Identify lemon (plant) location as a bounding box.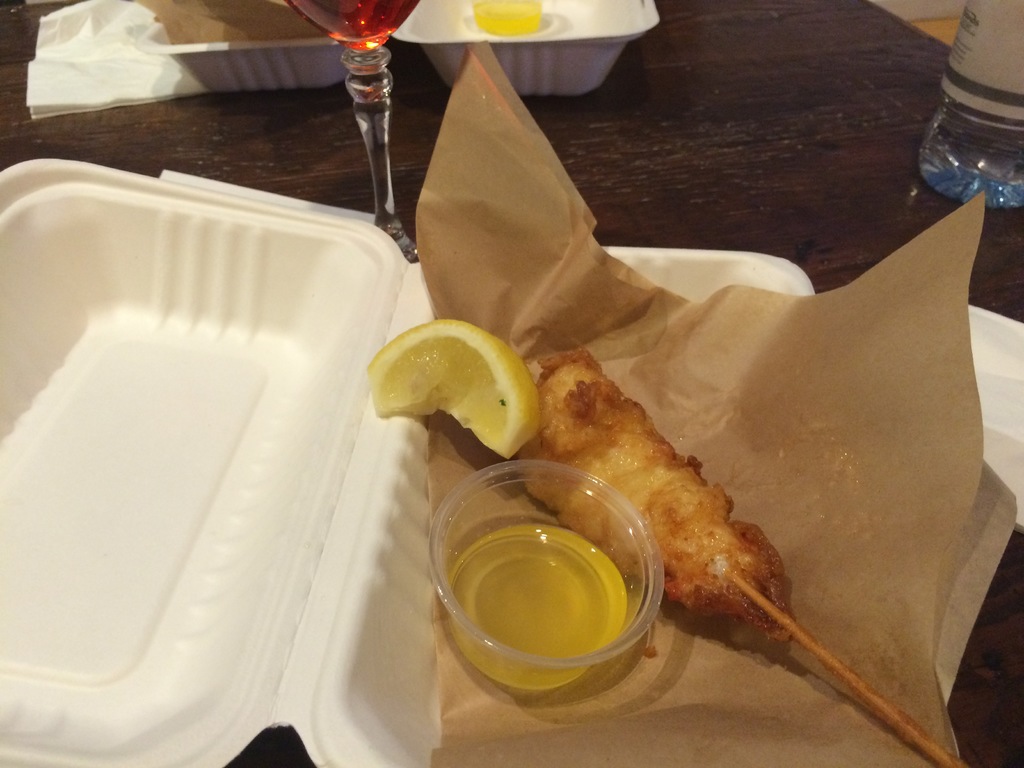
[x1=367, y1=319, x2=537, y2=457].
